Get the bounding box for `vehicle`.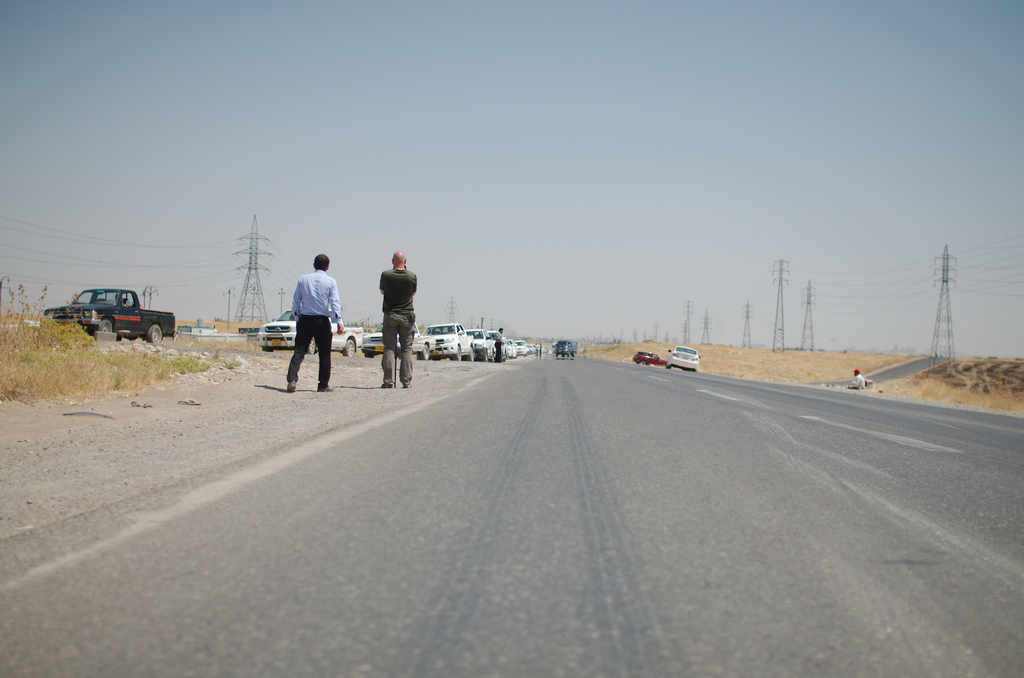
667 346 700 368.
